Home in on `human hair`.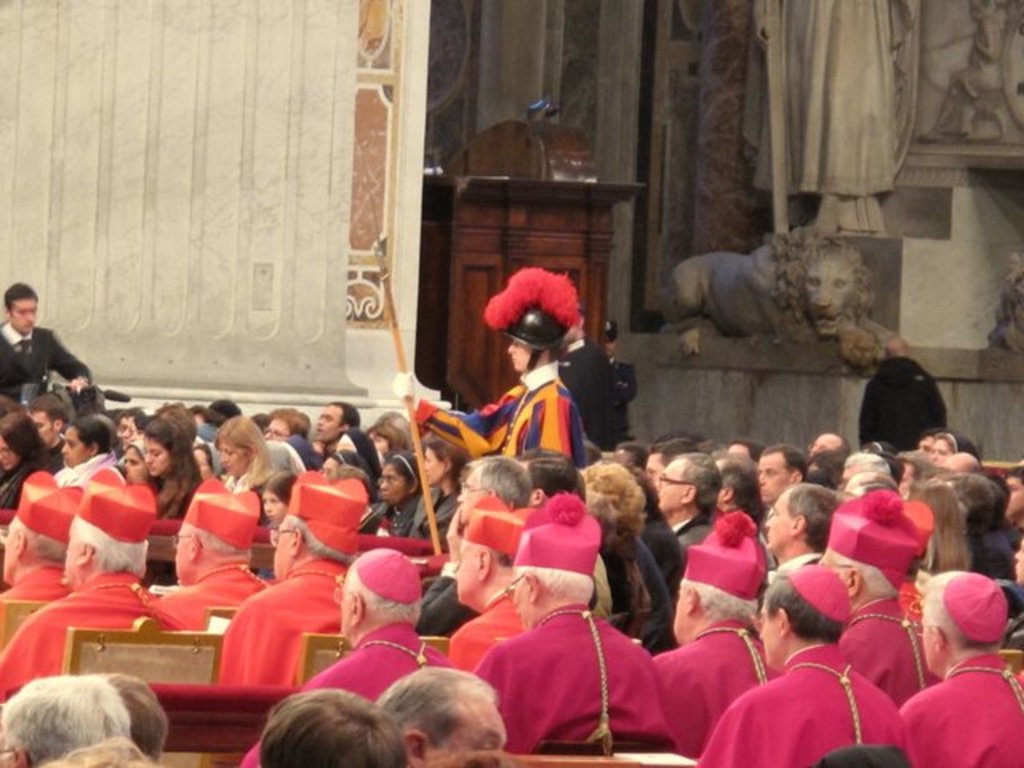
Homed in at Rect(11, 510, 74, 566).
